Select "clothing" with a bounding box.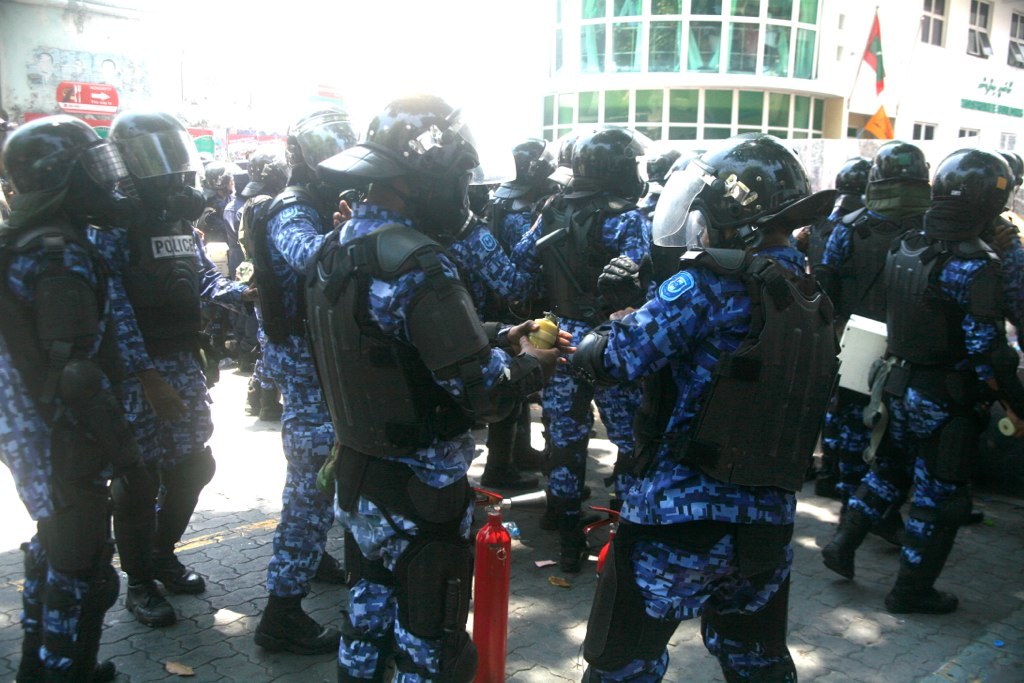
0 221 104 674.
